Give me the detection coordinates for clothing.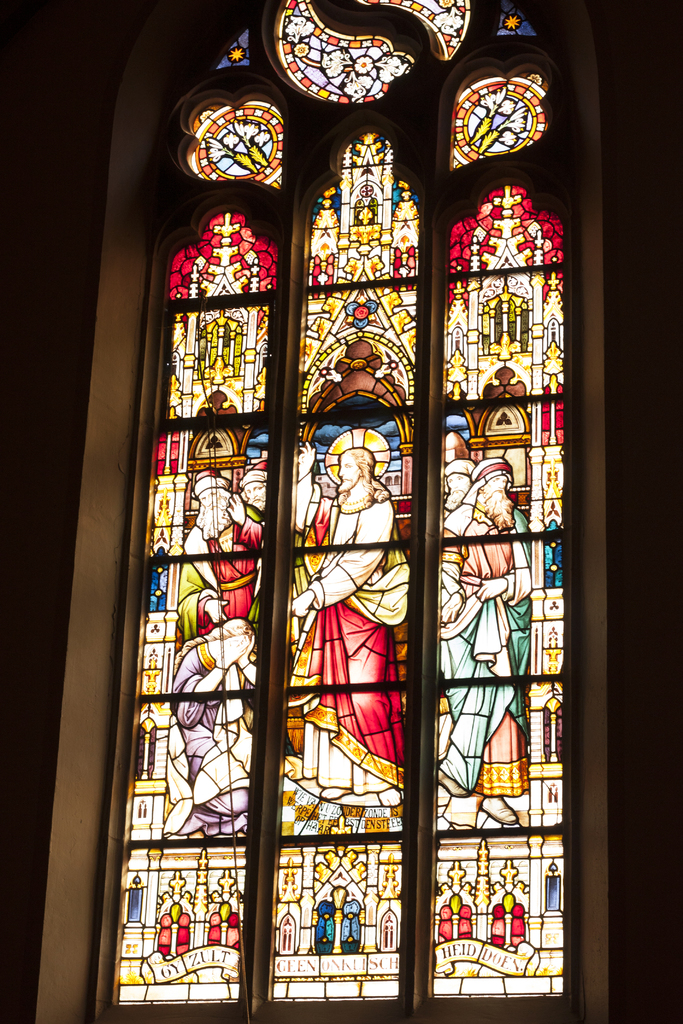
437:502:534:798.
